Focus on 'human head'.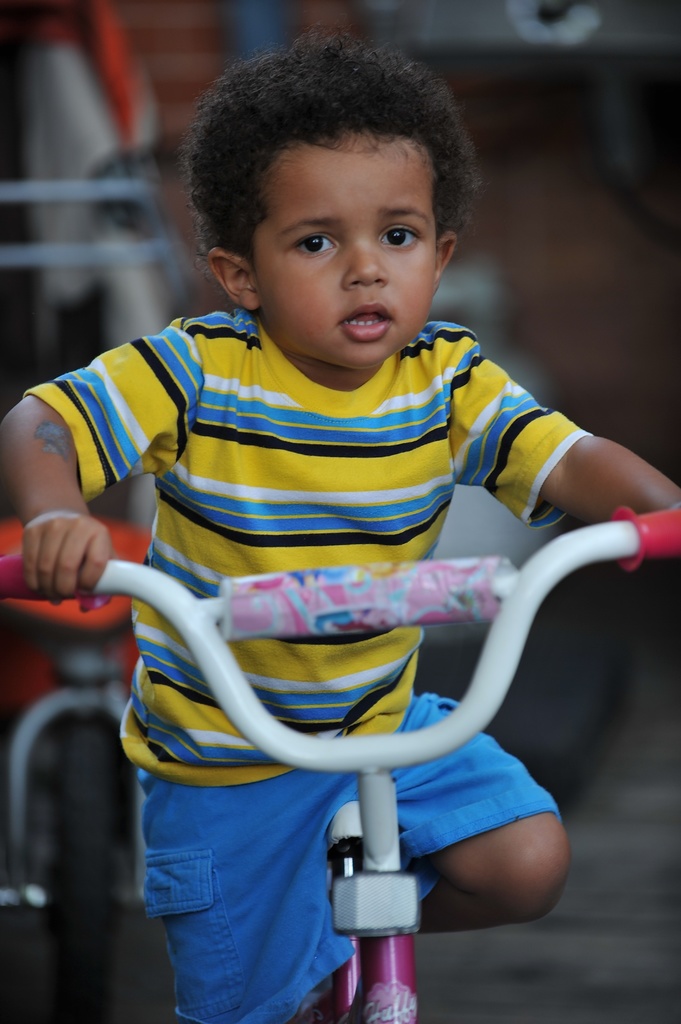
Focused at box=[175, 18, 491, 343].
